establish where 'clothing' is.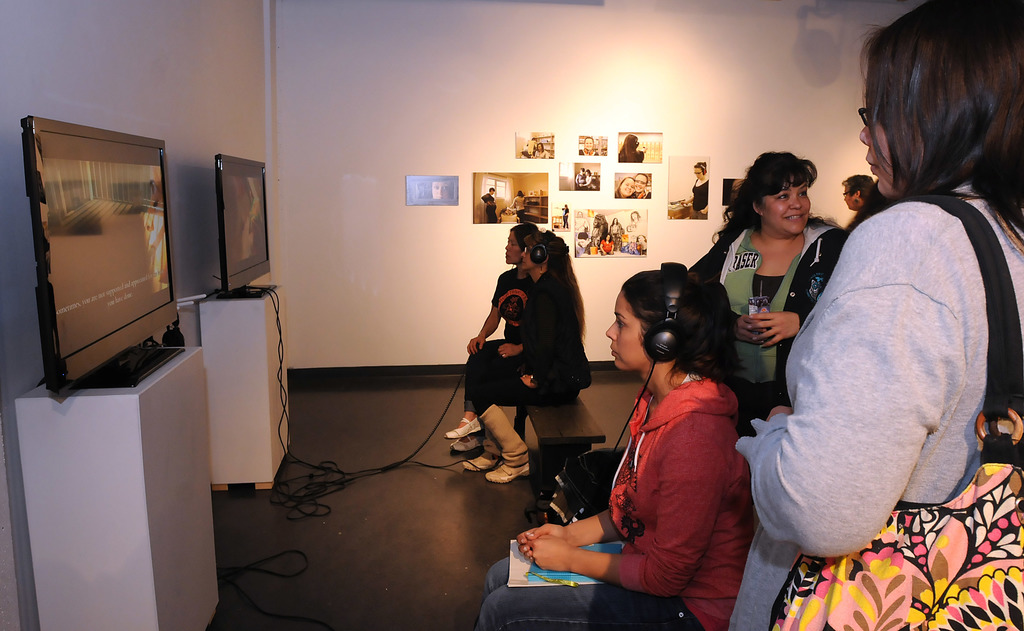
Established at bbox=[468, 270, 540, 396].
